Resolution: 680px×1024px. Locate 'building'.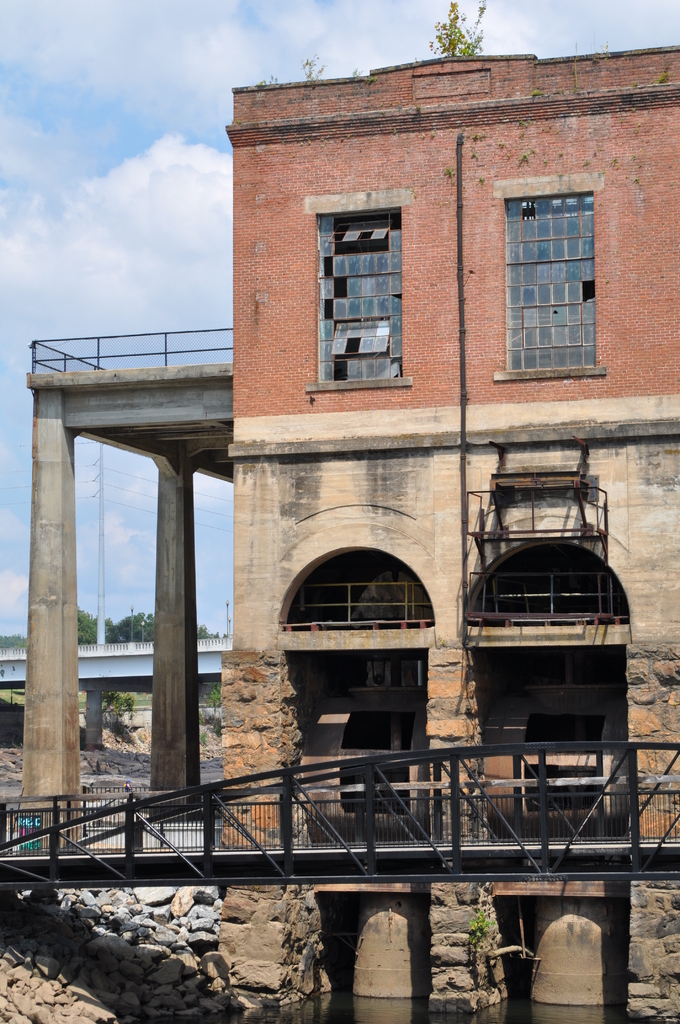
locate(223, 56, 679, 1012).
